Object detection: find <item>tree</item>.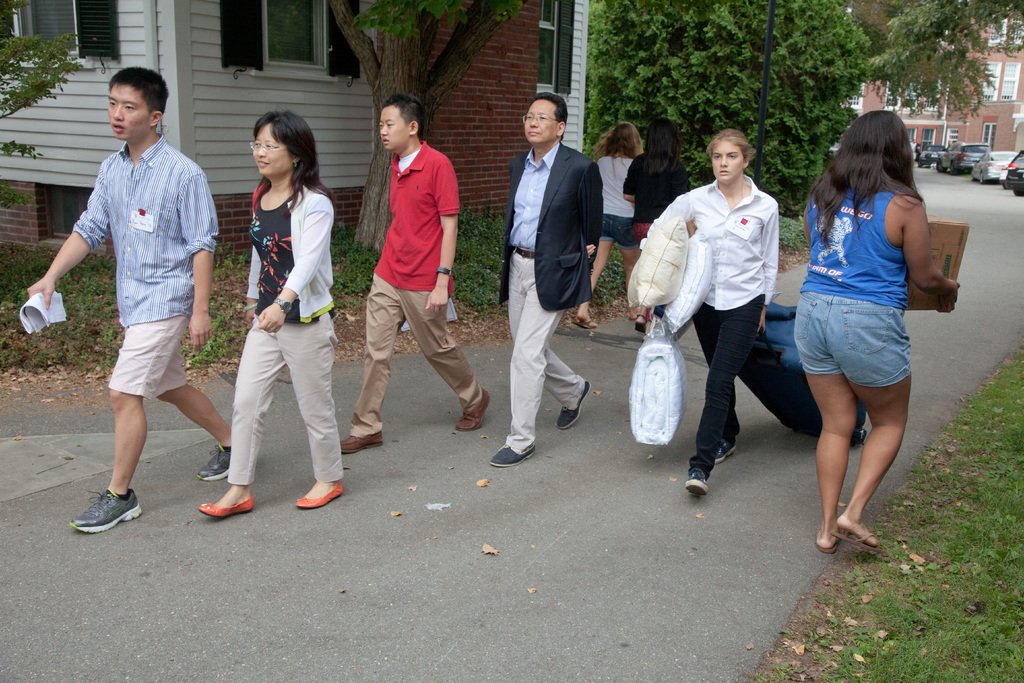
box(328, 0, 531, 252).
